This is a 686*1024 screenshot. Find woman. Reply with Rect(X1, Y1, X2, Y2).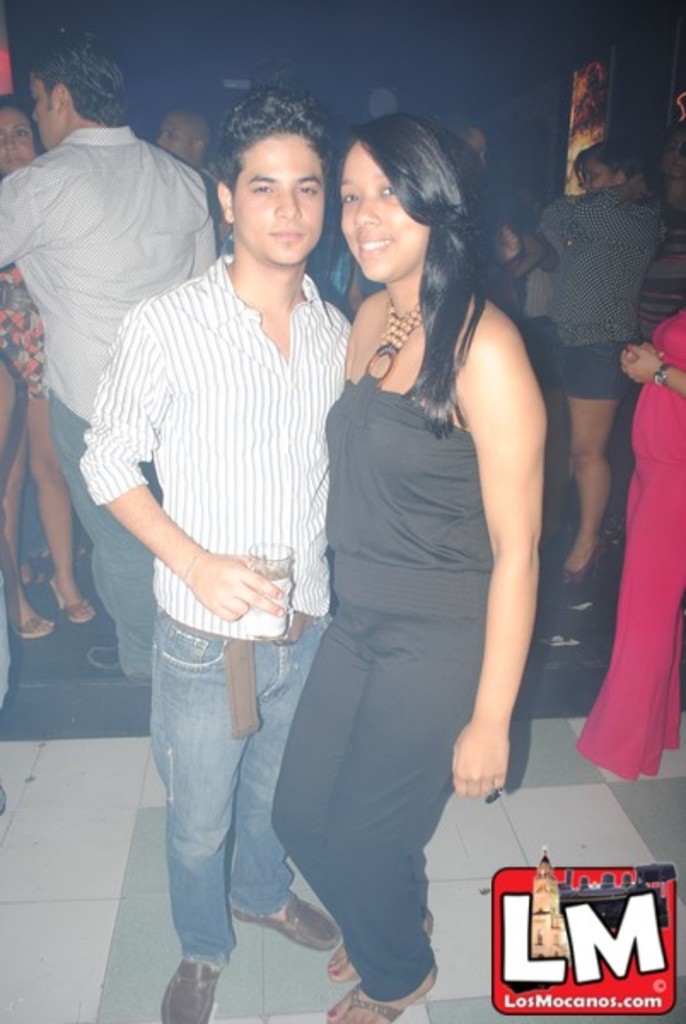
Rect(266, 116, 549, 1022).
